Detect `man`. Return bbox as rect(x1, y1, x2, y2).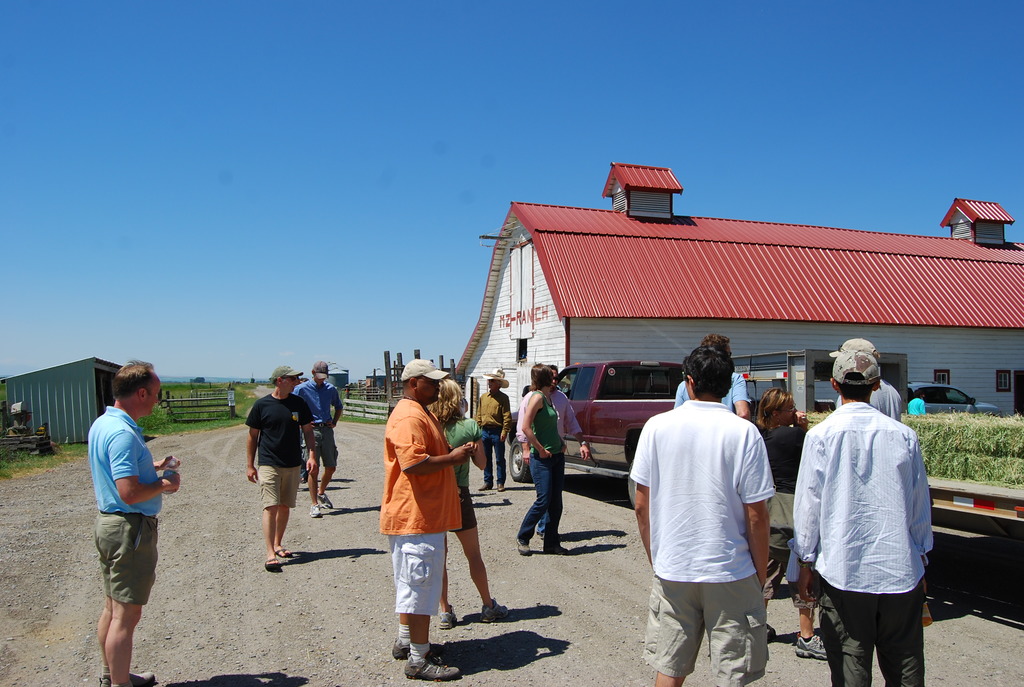
rect(84, 359, 182, 686).
